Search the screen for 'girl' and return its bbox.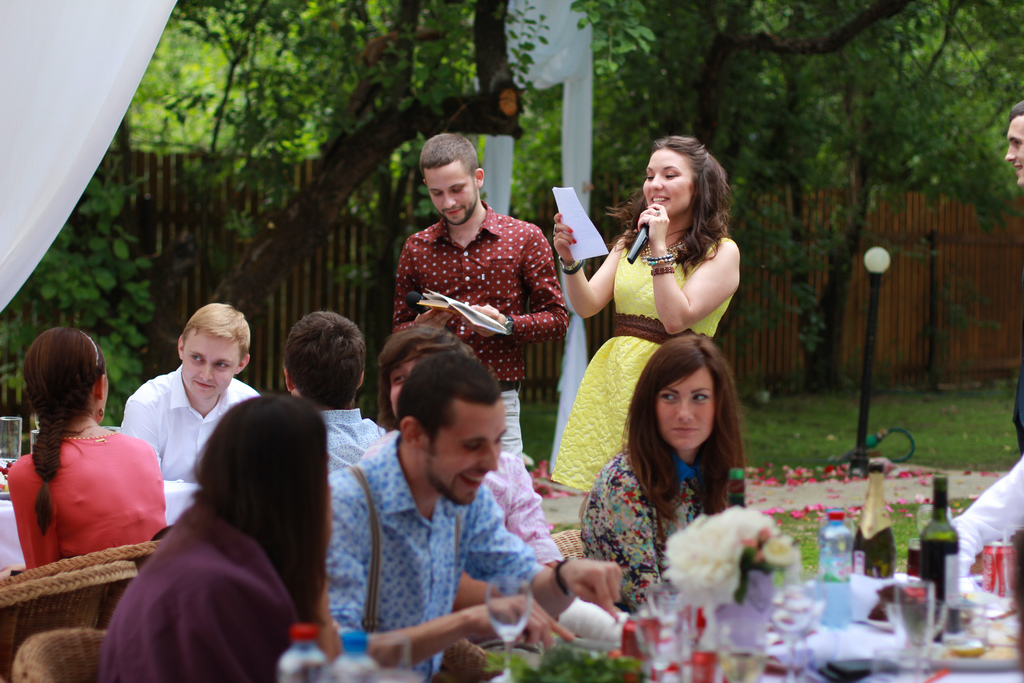
Found: {"left": 4, "top": 327, "right": 163, "bottom": 572}.
